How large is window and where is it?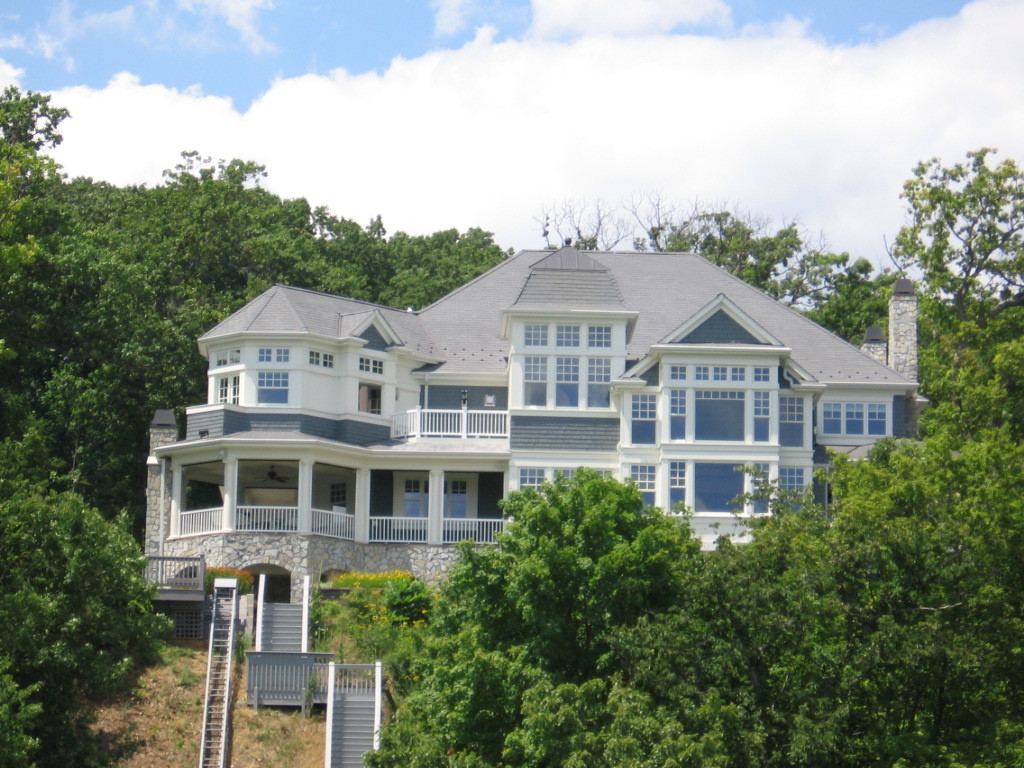
Bounding box: {"x1": 778, "y1": 394, "x2": 805, "y2": 448}.
